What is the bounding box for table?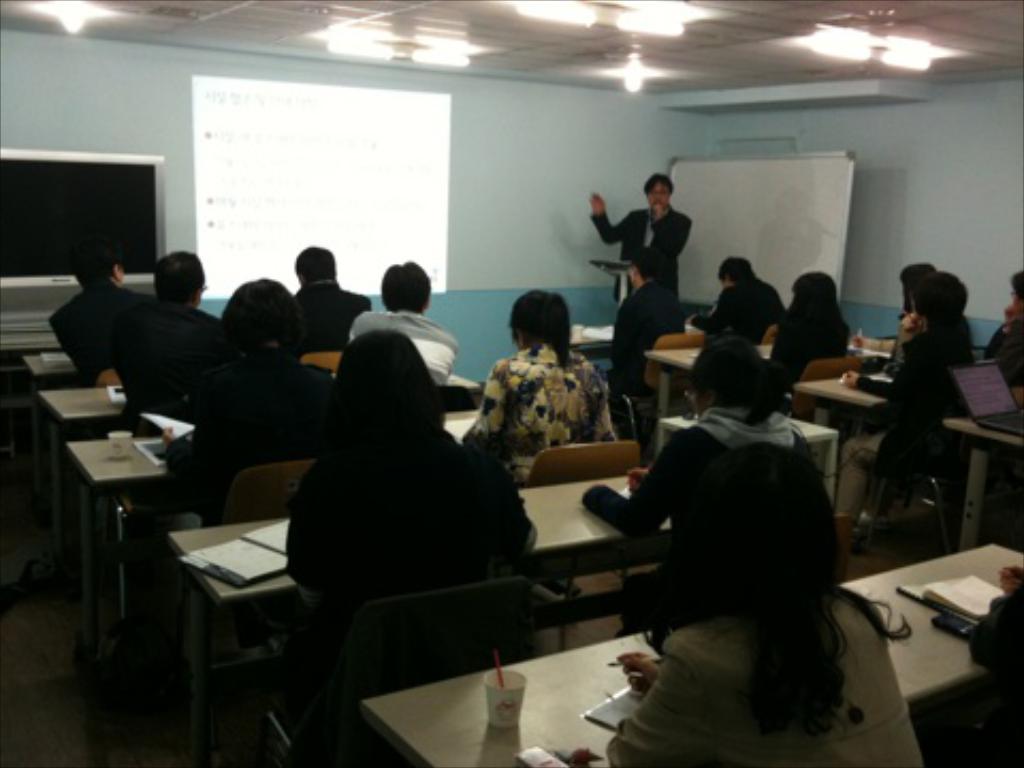
l=47, t=386, r=499, b=625.
